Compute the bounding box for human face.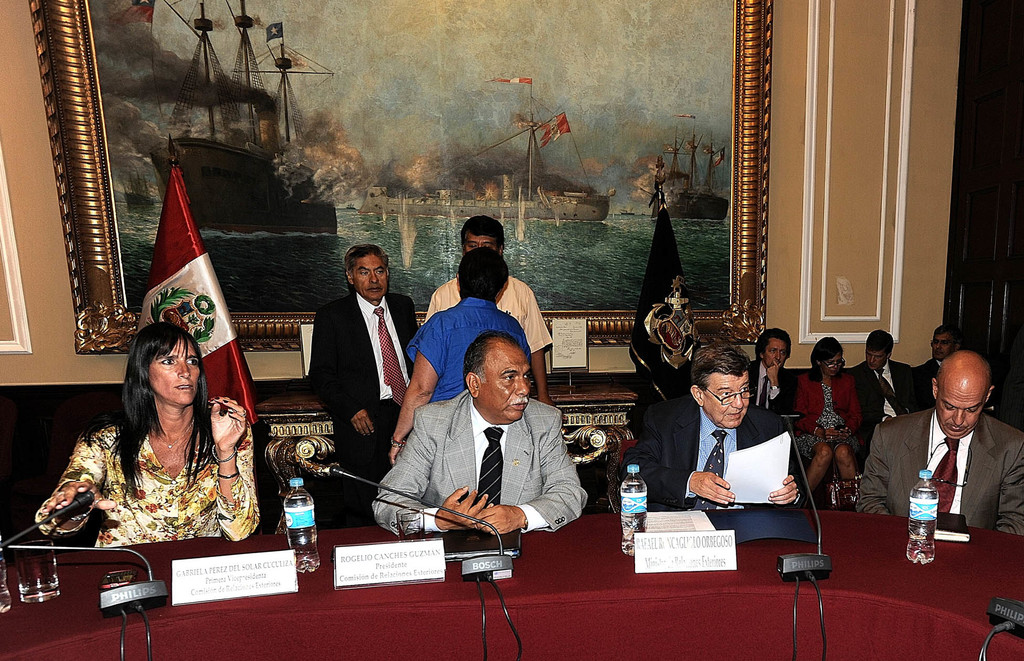
(x1=463, y1=236, x2=499, y2=252).
